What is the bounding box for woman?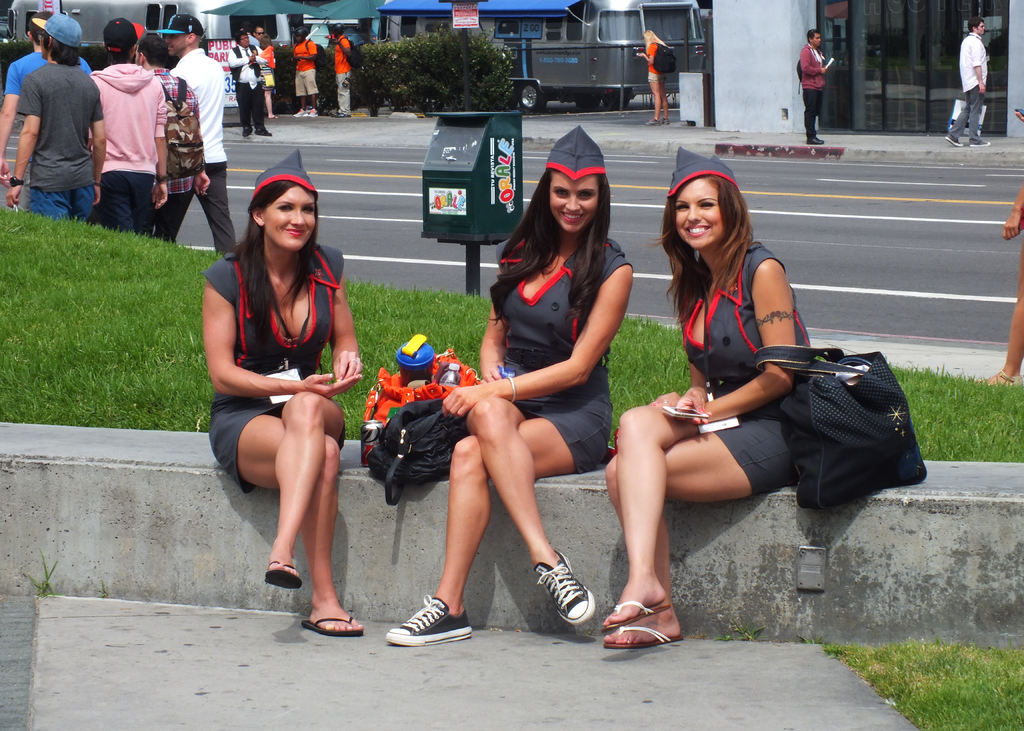
(left=635, top=30, right=668, bottom=125).
